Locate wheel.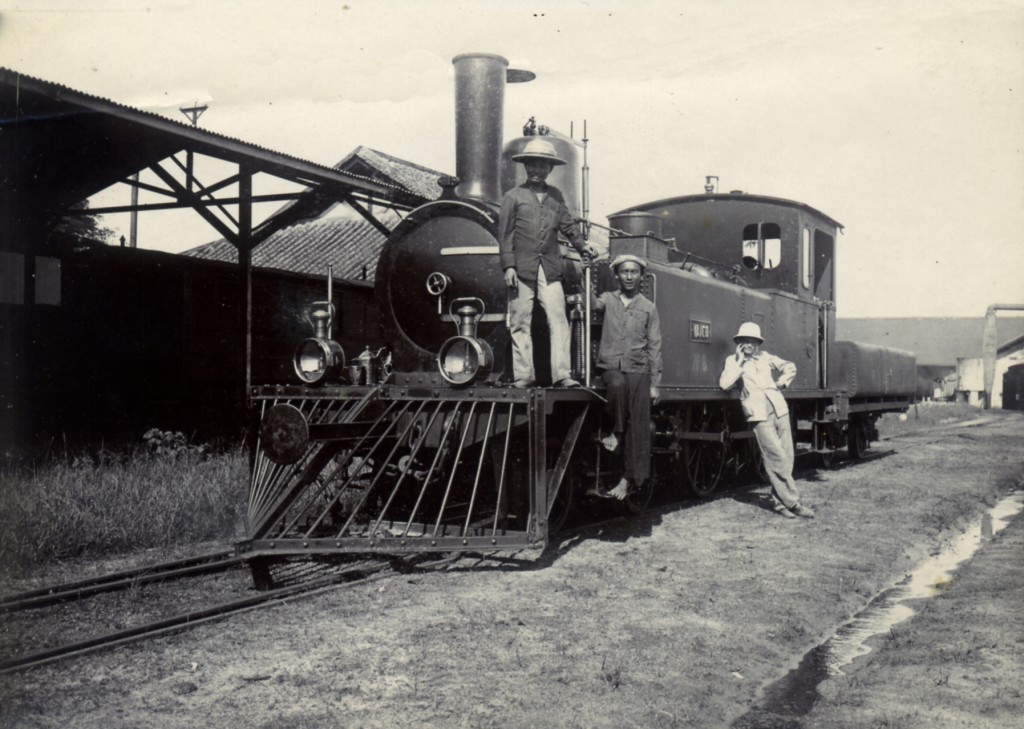
Bounding box: {"x1": 848, "y1": 413, "x2": 867, "y2": 460}.
